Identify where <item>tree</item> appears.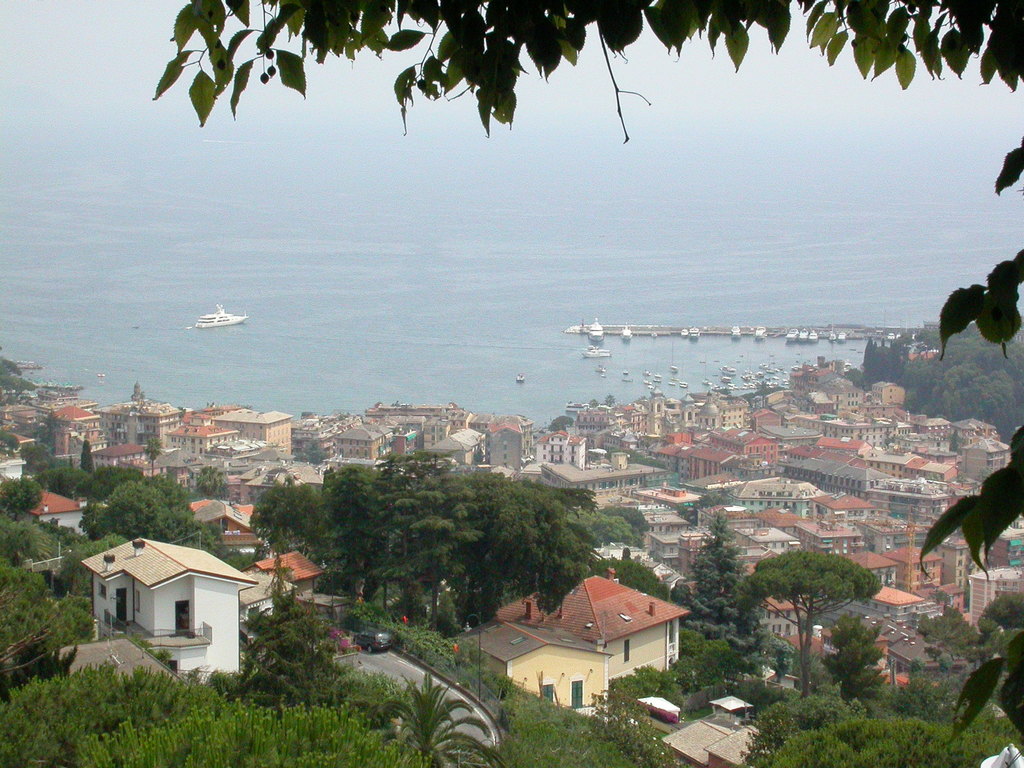
Appears at left=218, top=434, right=651, bottom=640.
